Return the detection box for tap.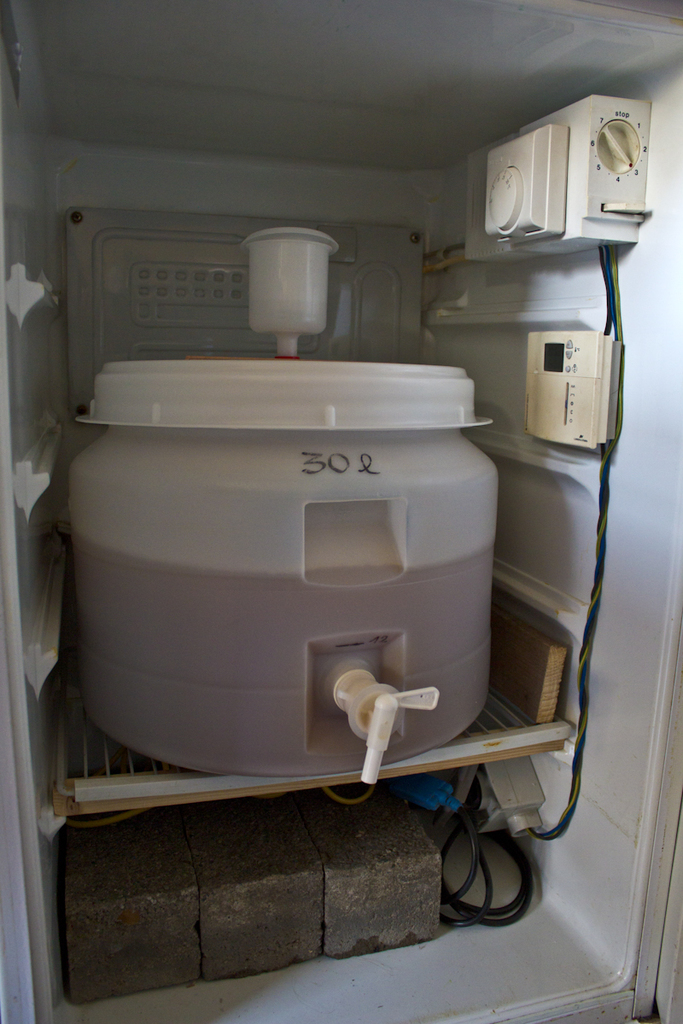
bbox=[325, 664, 443, 779].
